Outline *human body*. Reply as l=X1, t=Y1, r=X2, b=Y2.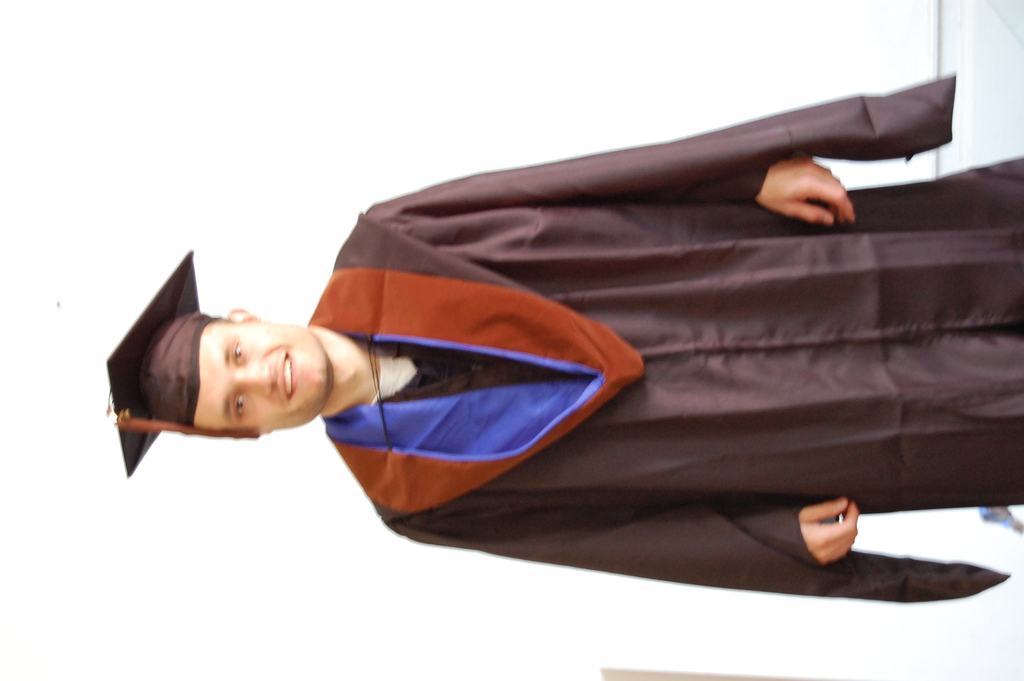
l=146, t=108, r=977, b=555.
